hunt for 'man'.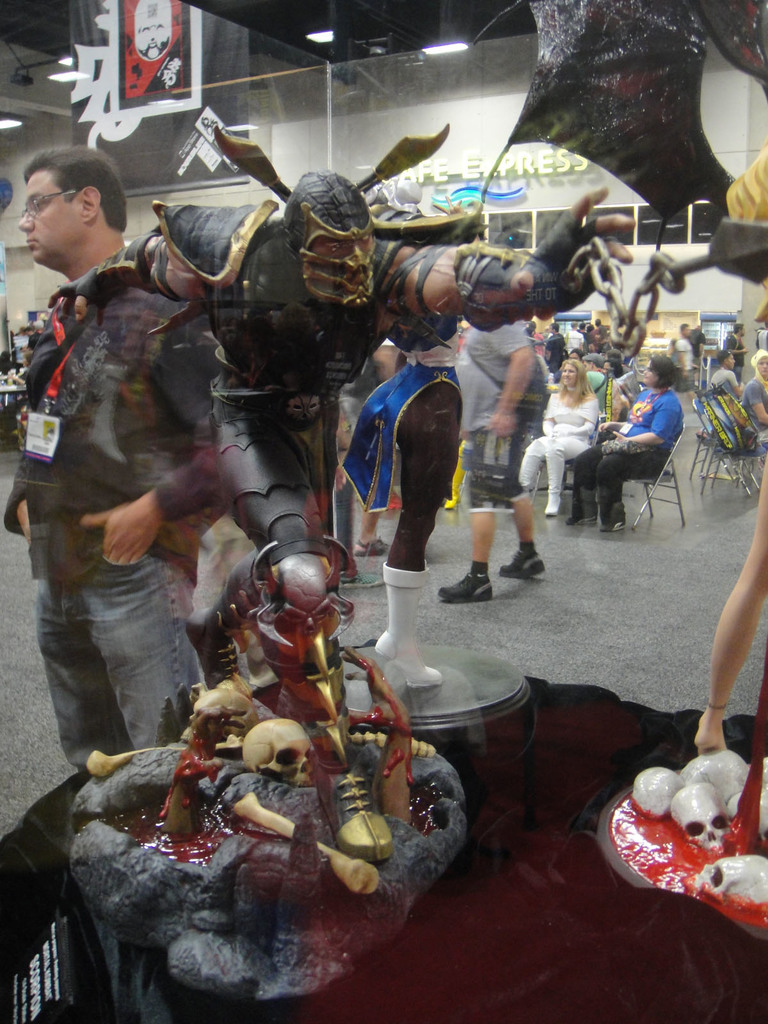
Hunted down at Rect(11, 207, 257, 789).
